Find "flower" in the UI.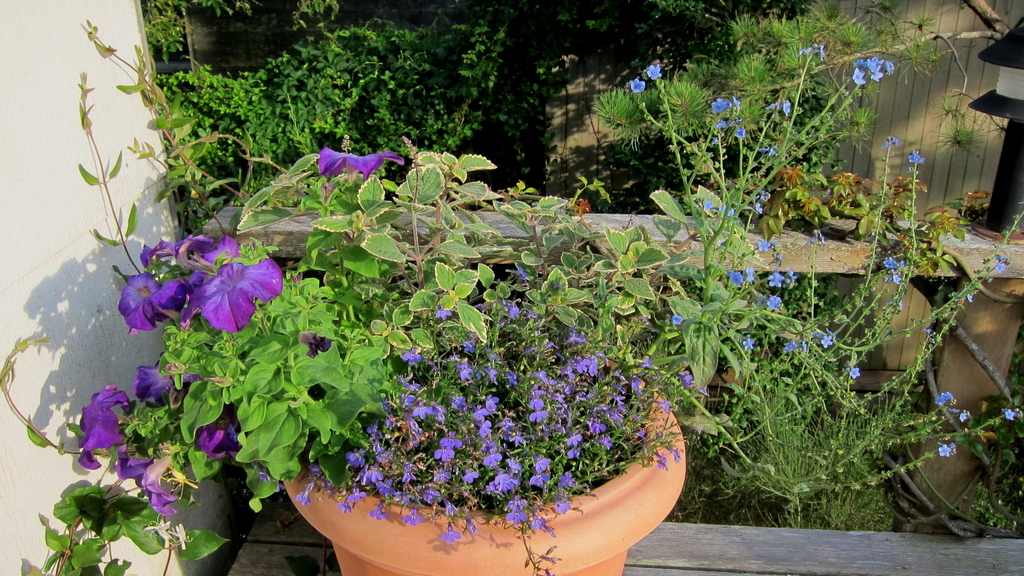
UI element at BBox(938, 444, 951, 456).
